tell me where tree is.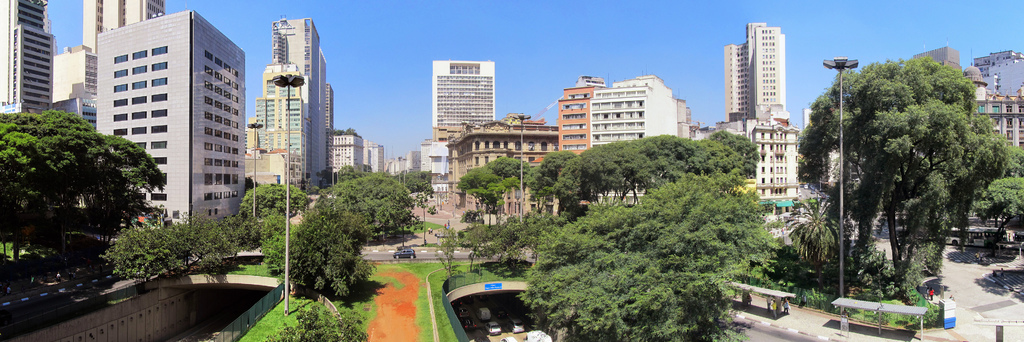
tree is at bbox=(780, 195, 863, 285).
